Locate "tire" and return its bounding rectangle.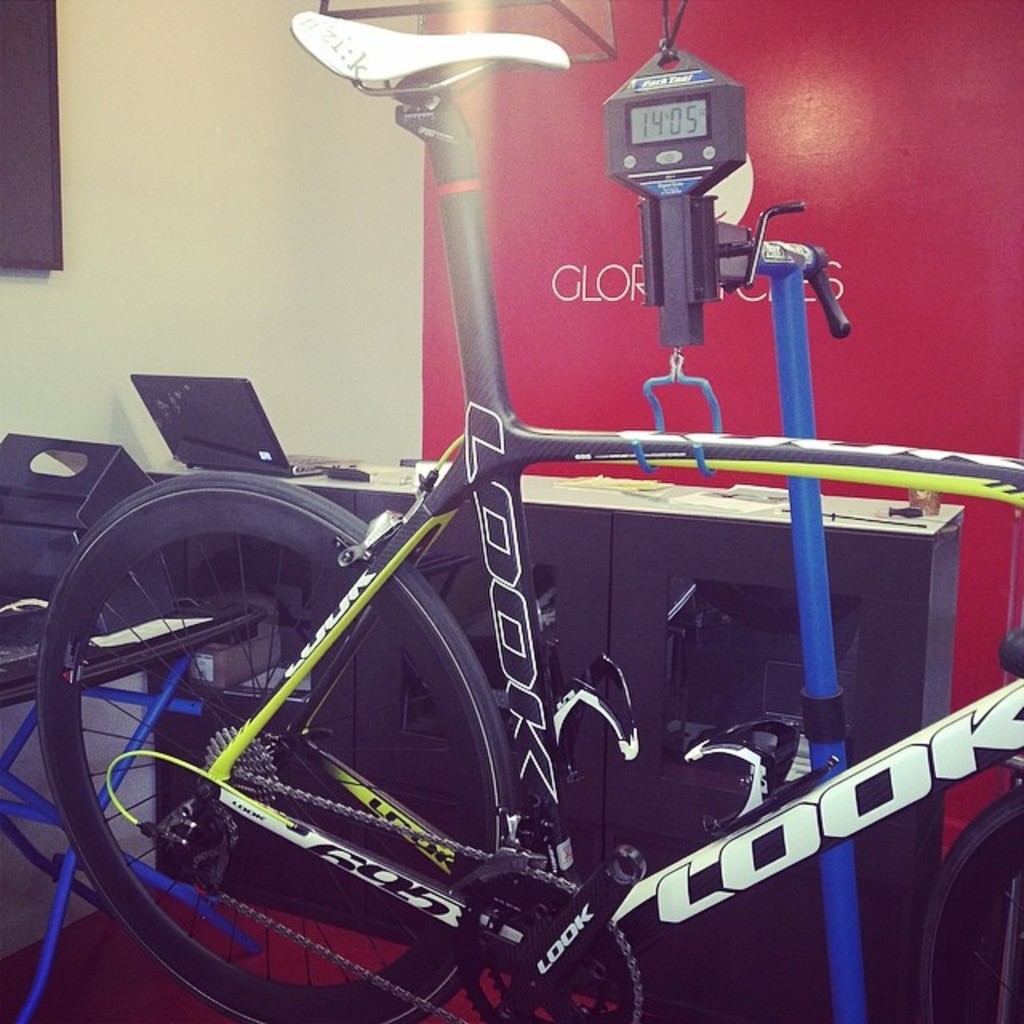
(x1=912, y1=768, x2=1022, y2=1022).
